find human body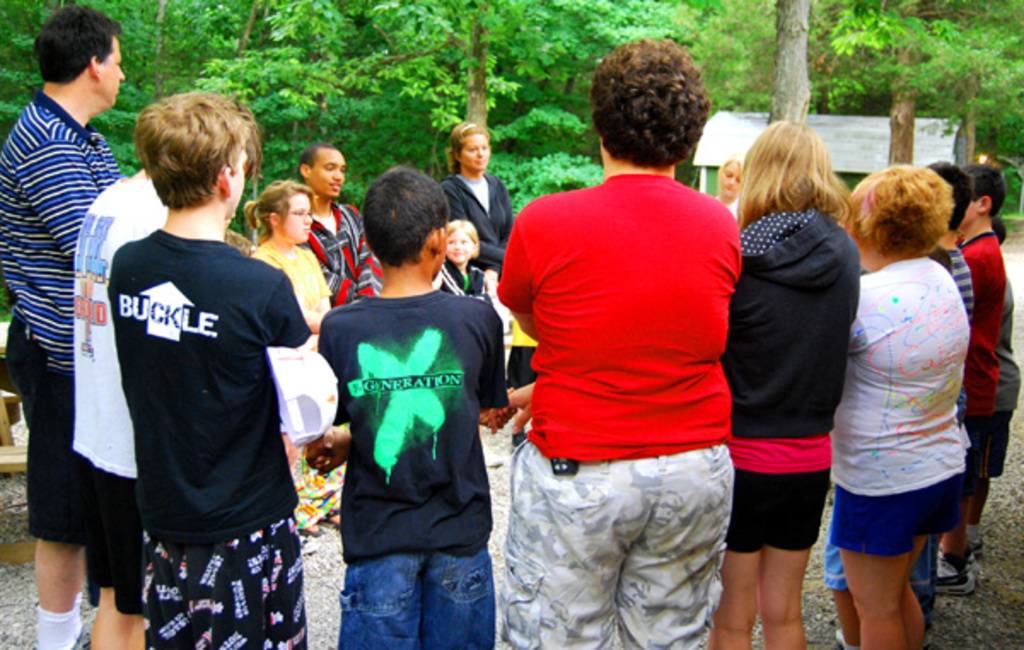
box(300, 148, 381, 314)
